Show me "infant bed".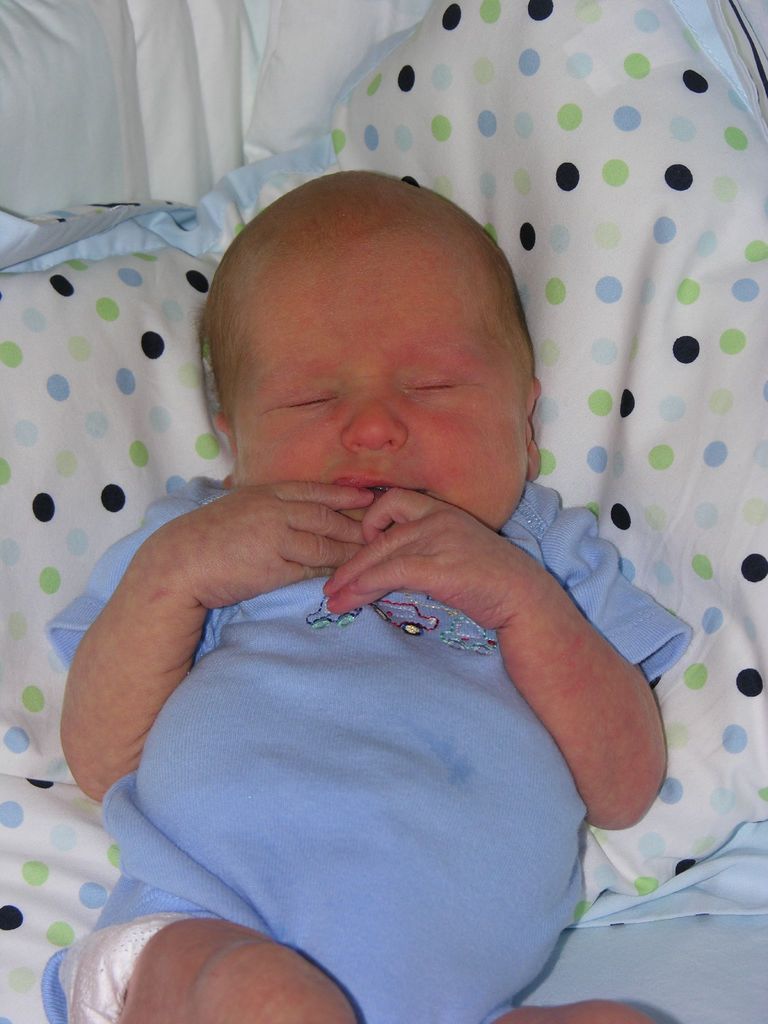
"infant bed" is here: [left=0, top=0, right=767, bottom=1023].
